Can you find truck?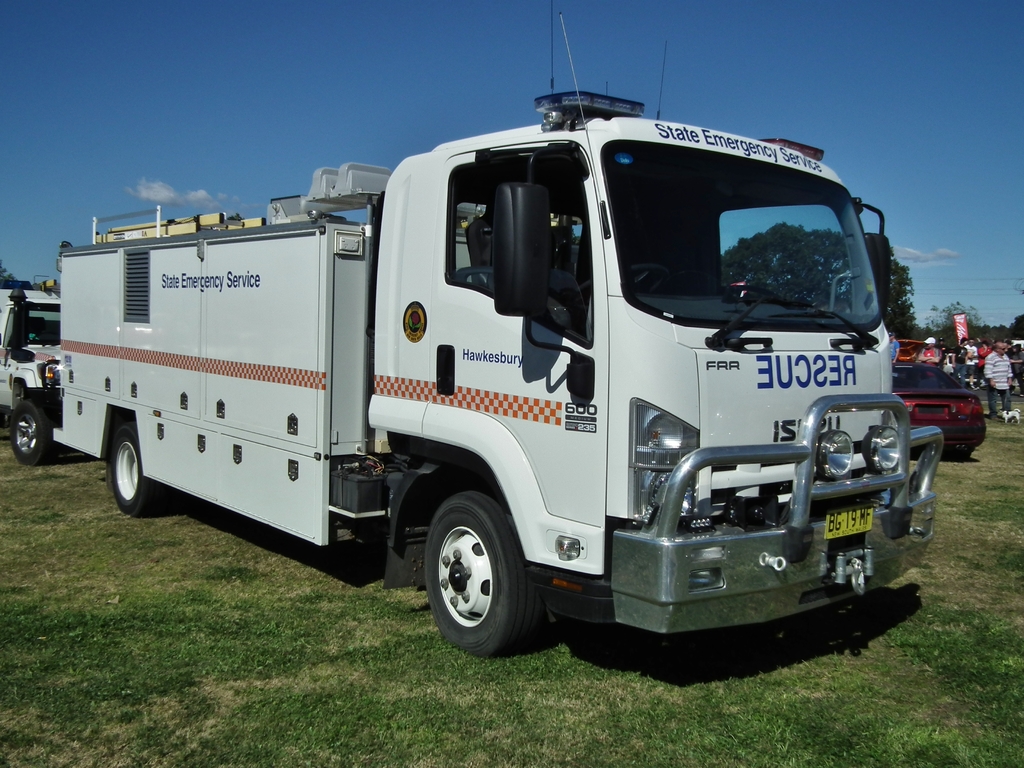
Yes, bounding box: 0 286 64 462.
